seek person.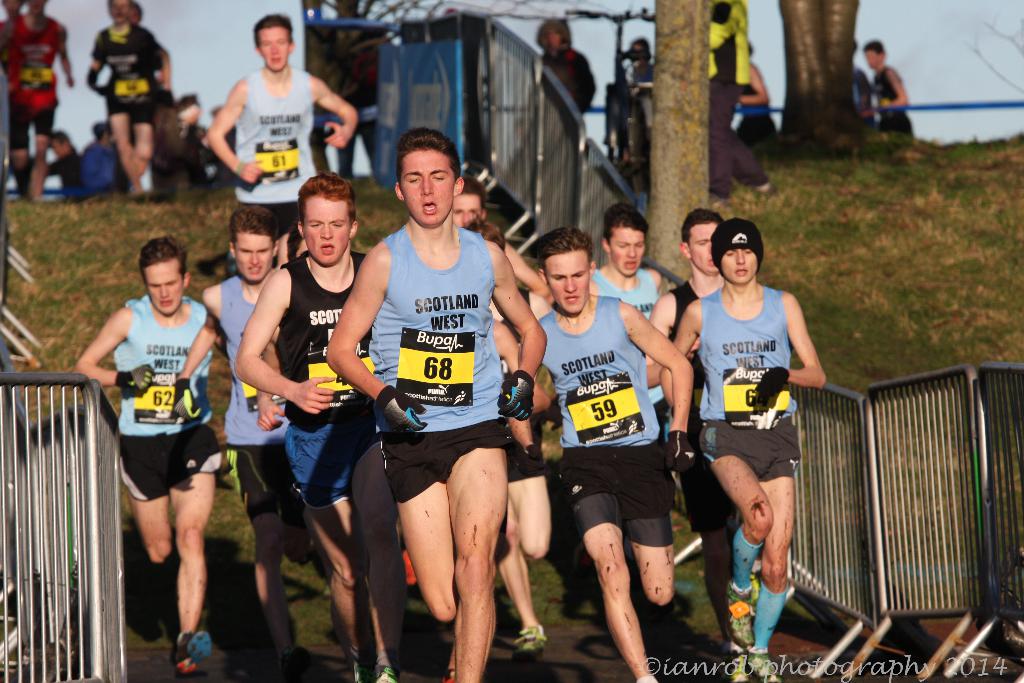
<bbox>588, 208, 670, 434</bbox>.
